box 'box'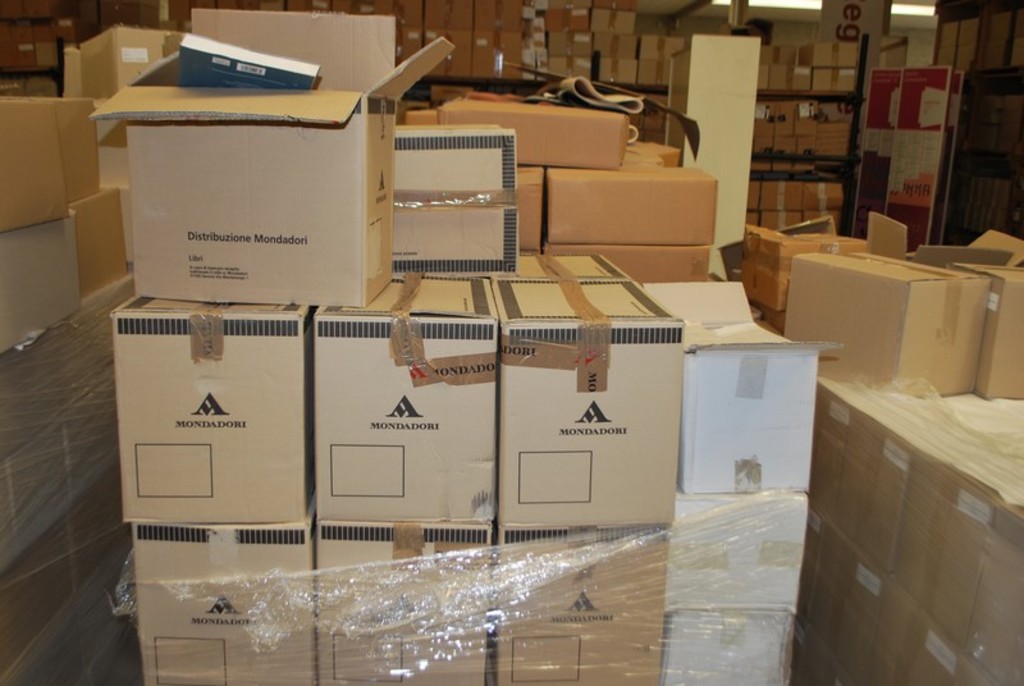
x1=820, y1=0, x2=891, y2=54
